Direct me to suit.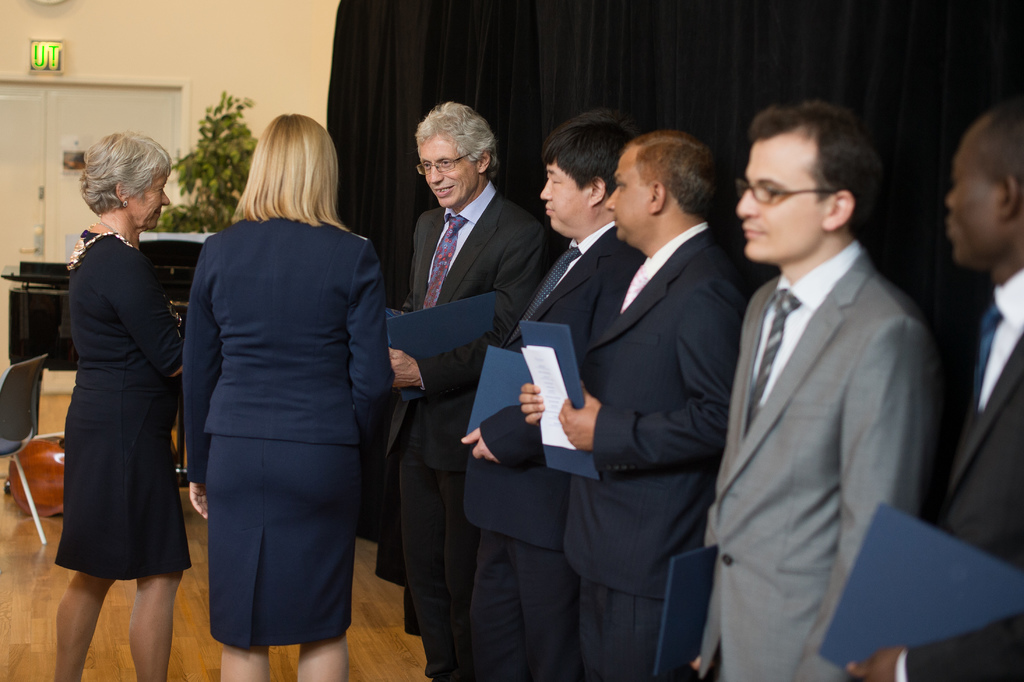
Direction: box(463, 224, 644, 681).
